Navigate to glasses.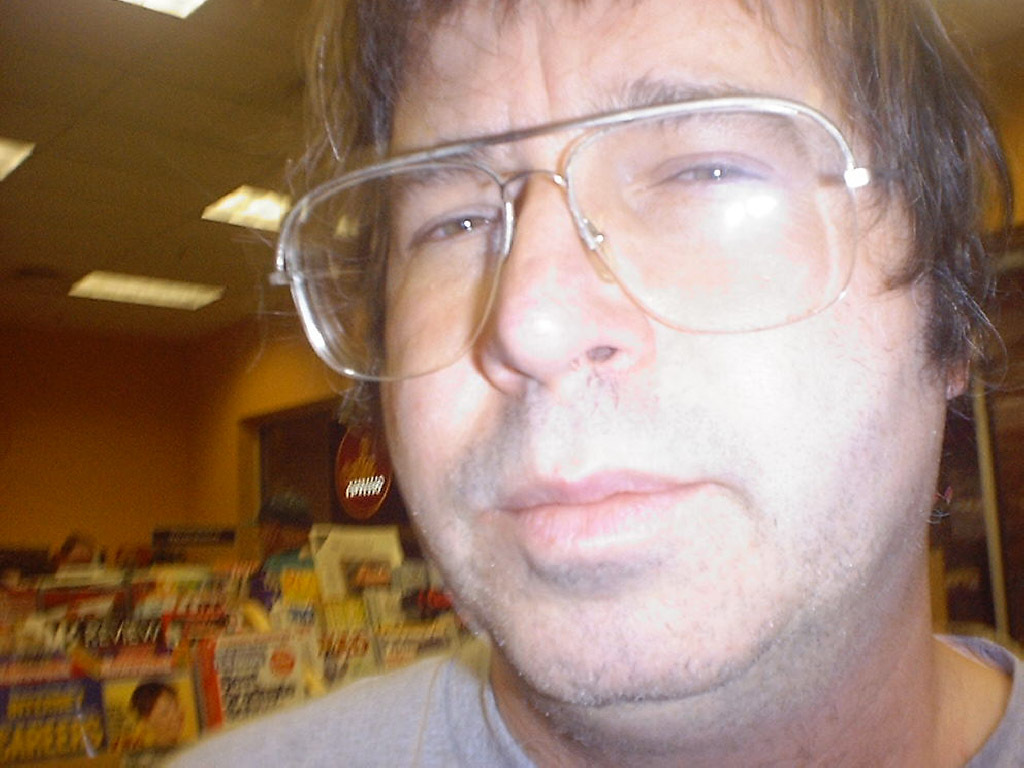
Navigation target: <bbox>266, 99, 911, 383</bbox>.
